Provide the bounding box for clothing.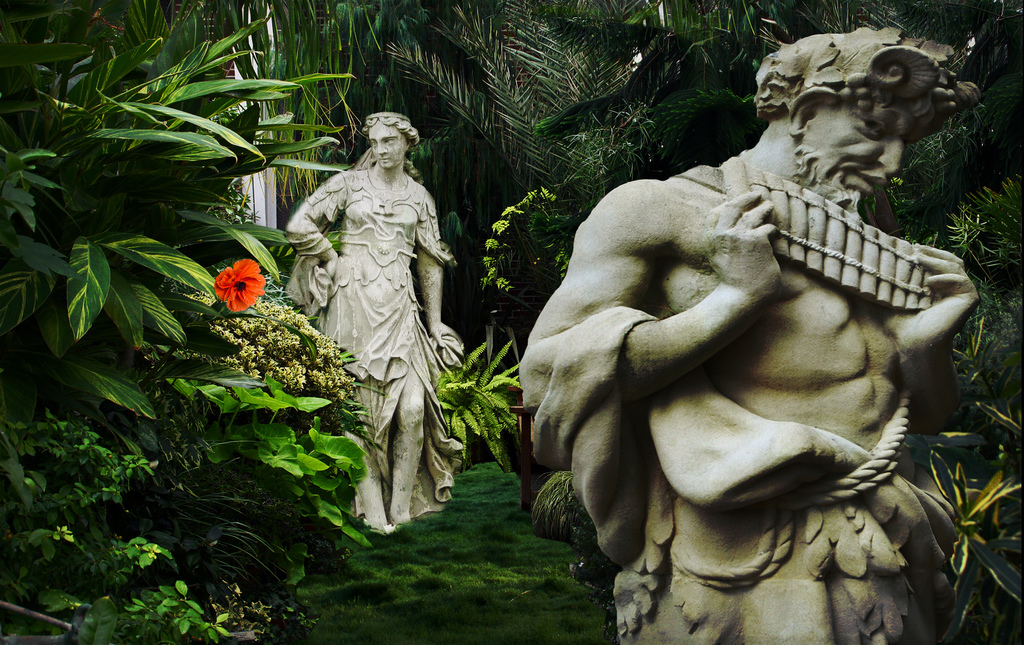
[x1=294, y1=118, x2=470, y2=543].
